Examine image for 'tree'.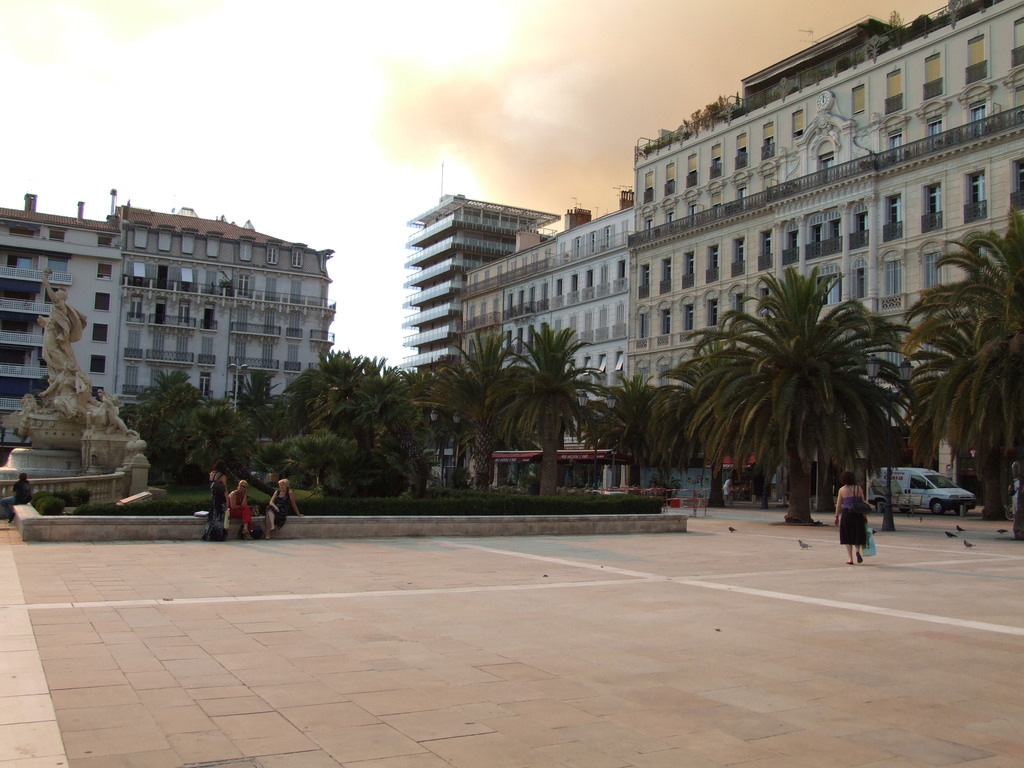
Examination result: (235,372,280,417).
